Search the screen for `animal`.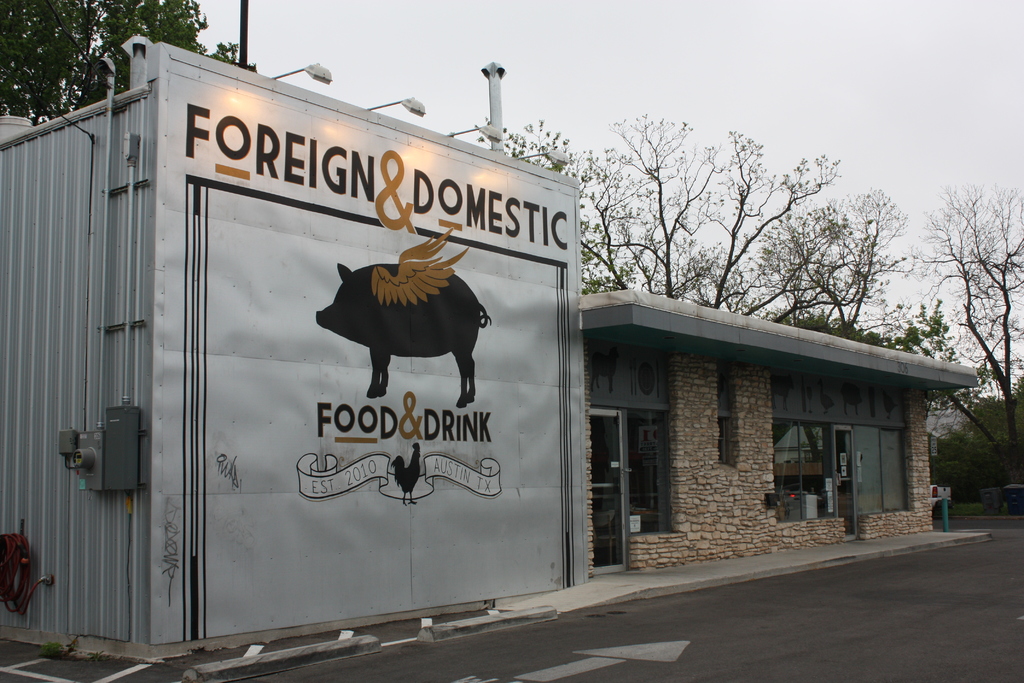
Found at <bbox>317, 265, 491, 411</bbox>.
